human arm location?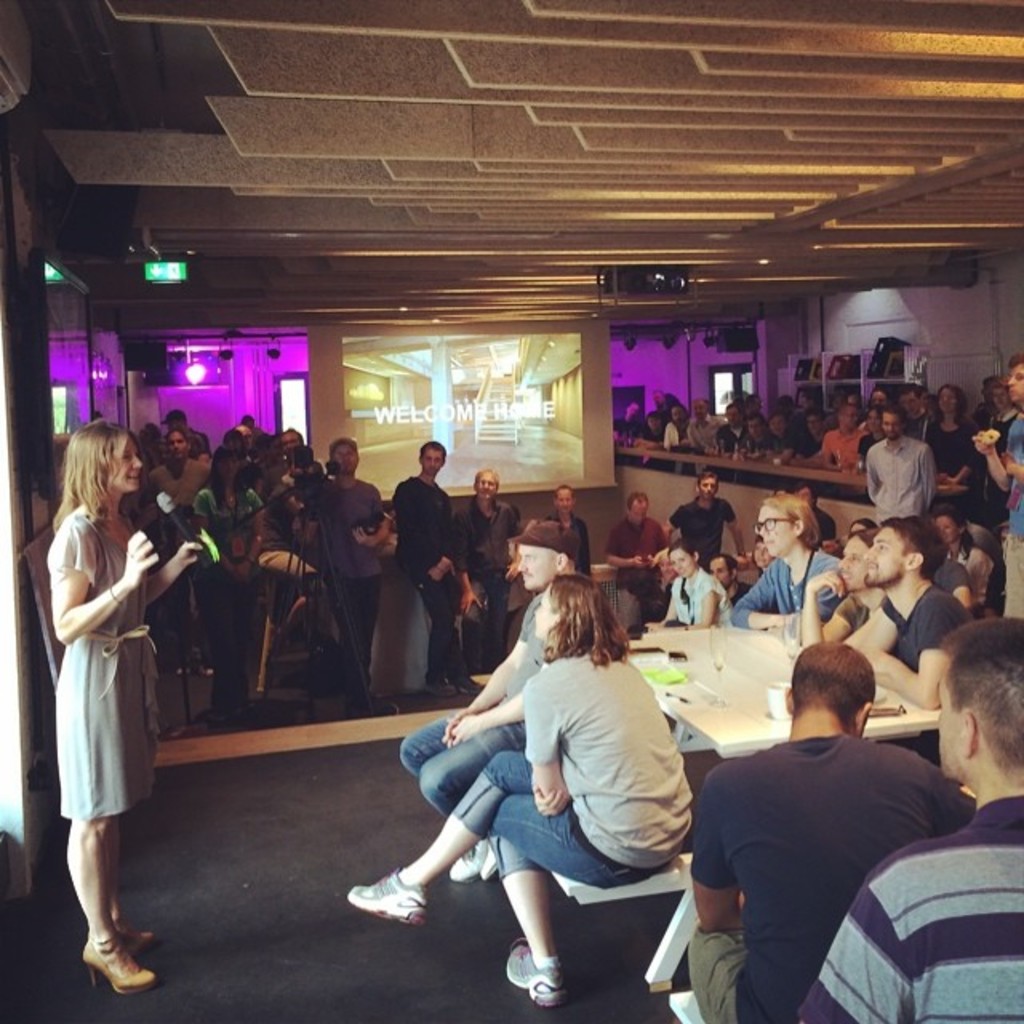
856, 613, 930, 656
